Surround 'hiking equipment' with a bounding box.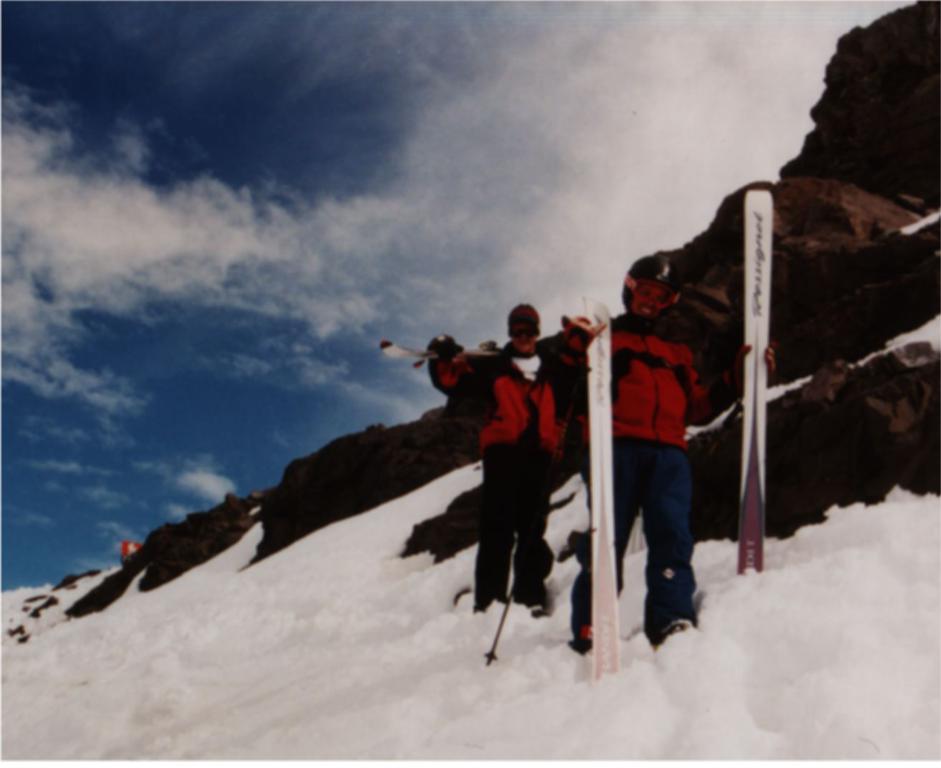
x1=627, y1=251, x2=685, y2=305.
